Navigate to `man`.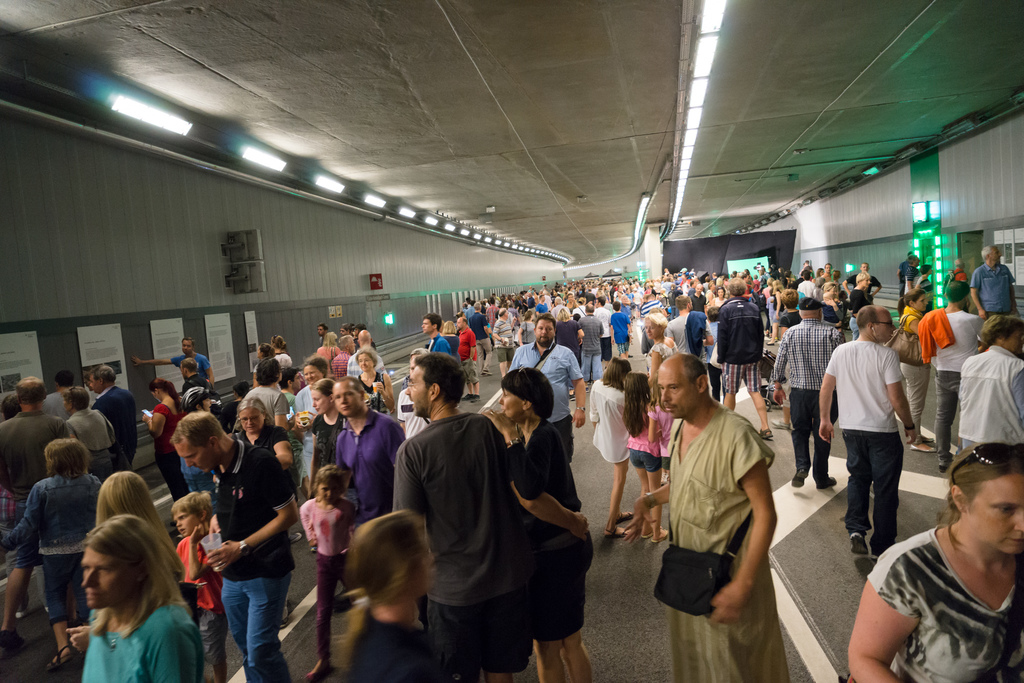
Navigation target: <box>418,317,454,354</box>.
